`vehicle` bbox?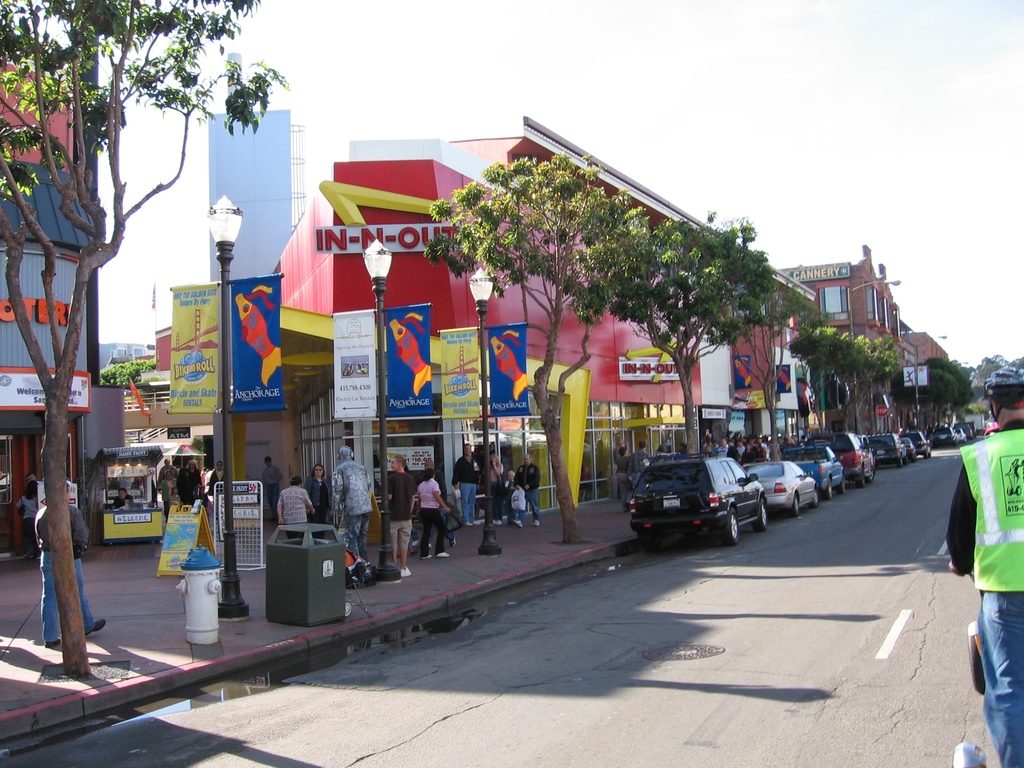
bbox=(871, 428, 900, 468)
